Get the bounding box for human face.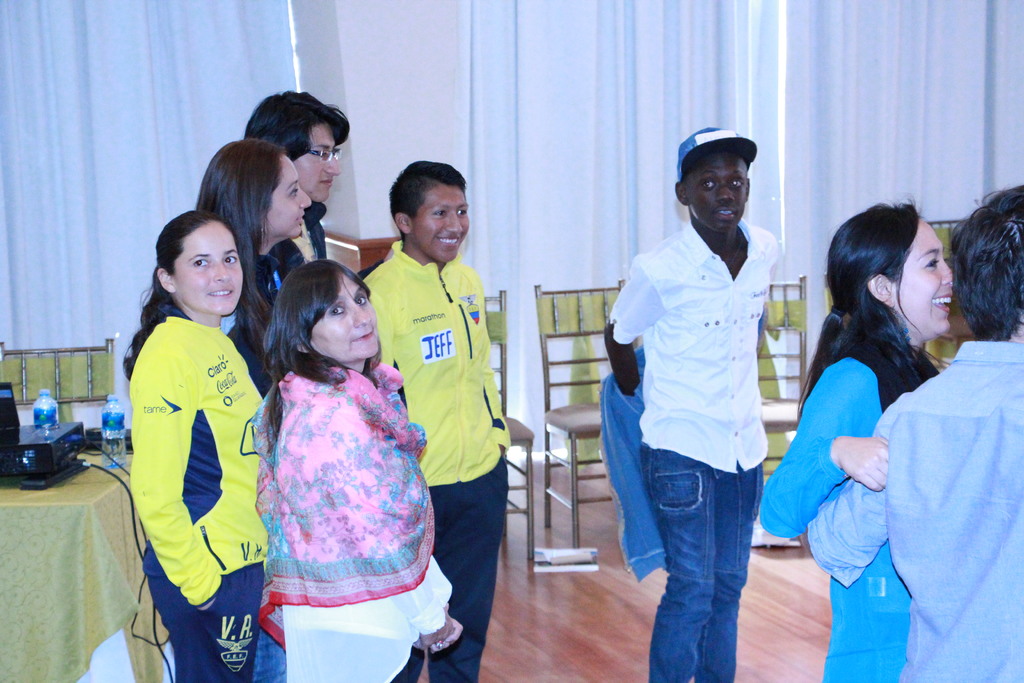
left=406, top=181, right=472, bottom=262.
